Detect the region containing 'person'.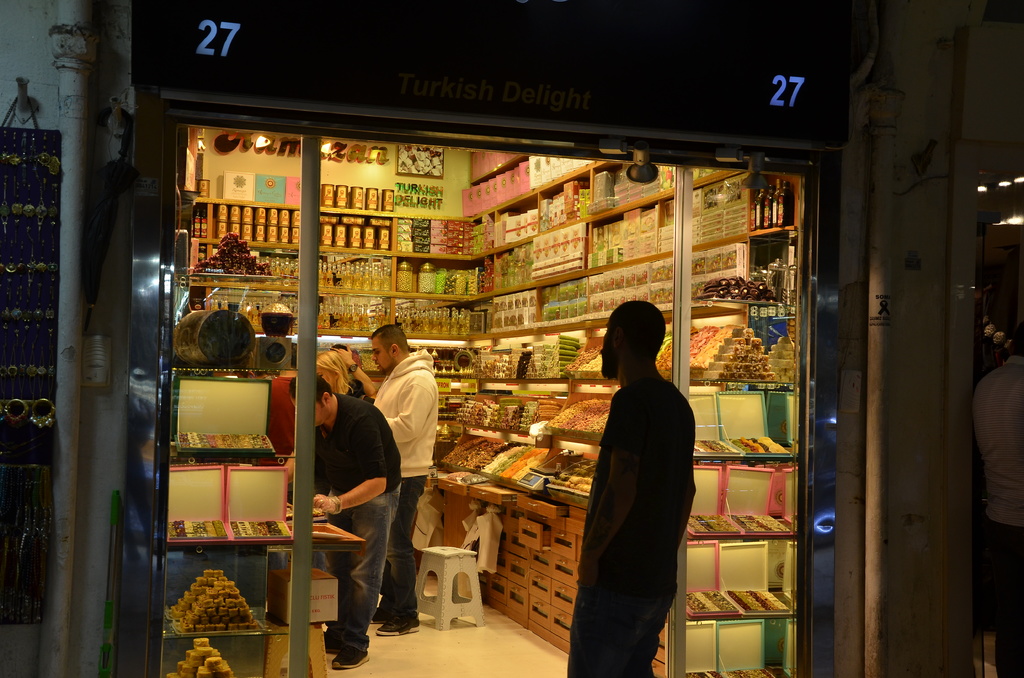
select_region(337, 325, 440, 640).
